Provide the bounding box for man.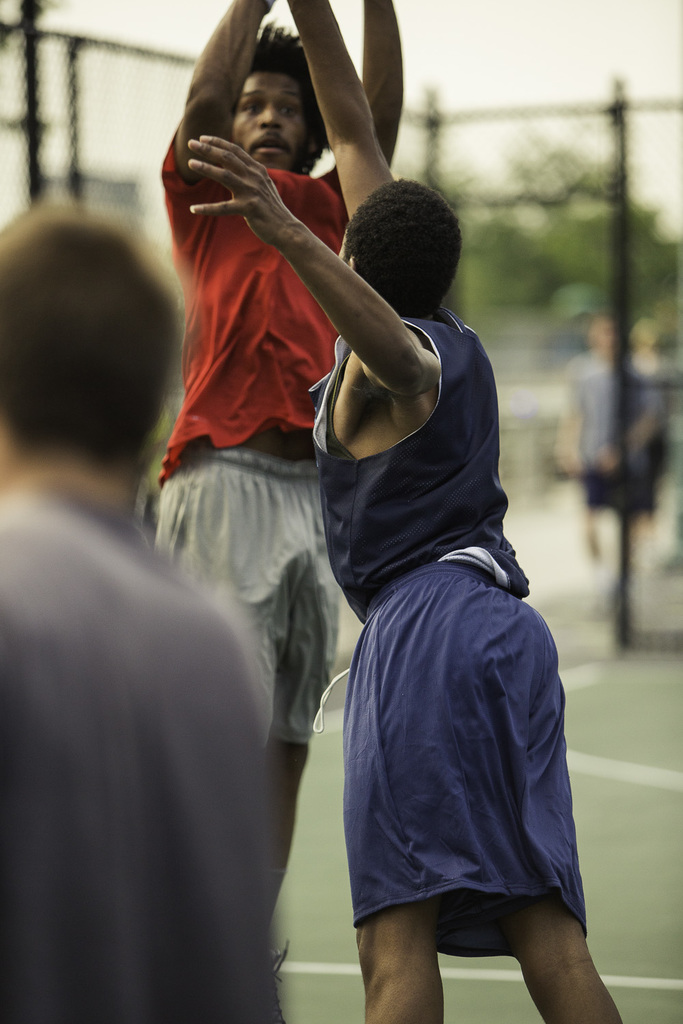
132,0,404,972.
